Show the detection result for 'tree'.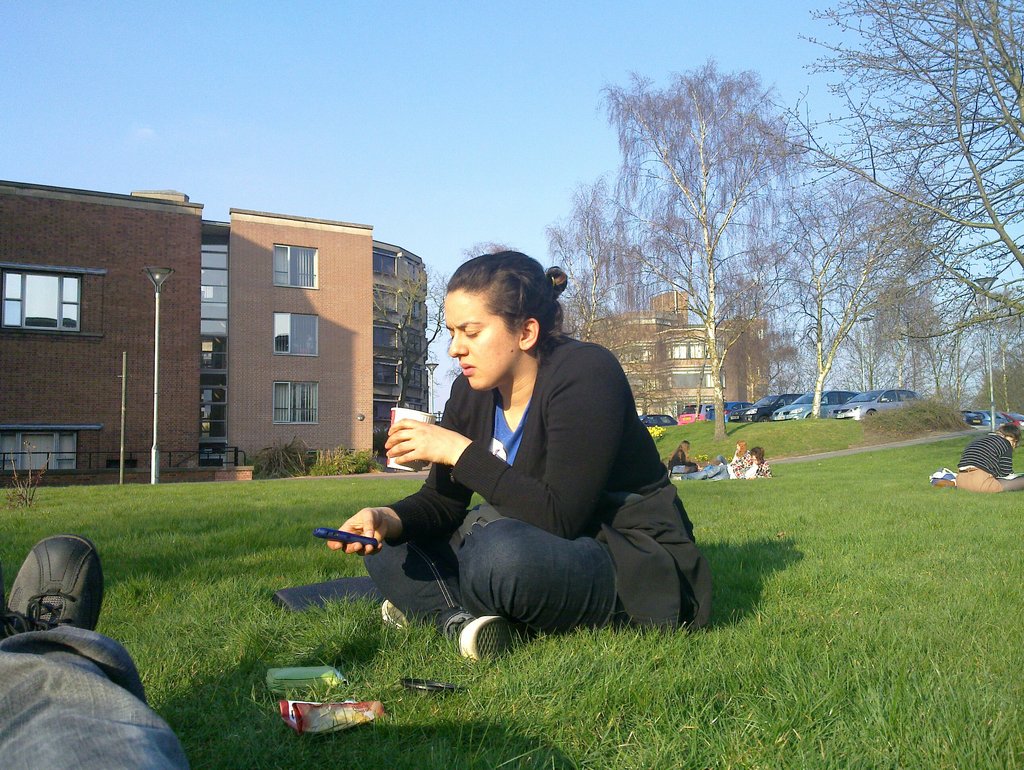
region(367, 260, 445, 407).
